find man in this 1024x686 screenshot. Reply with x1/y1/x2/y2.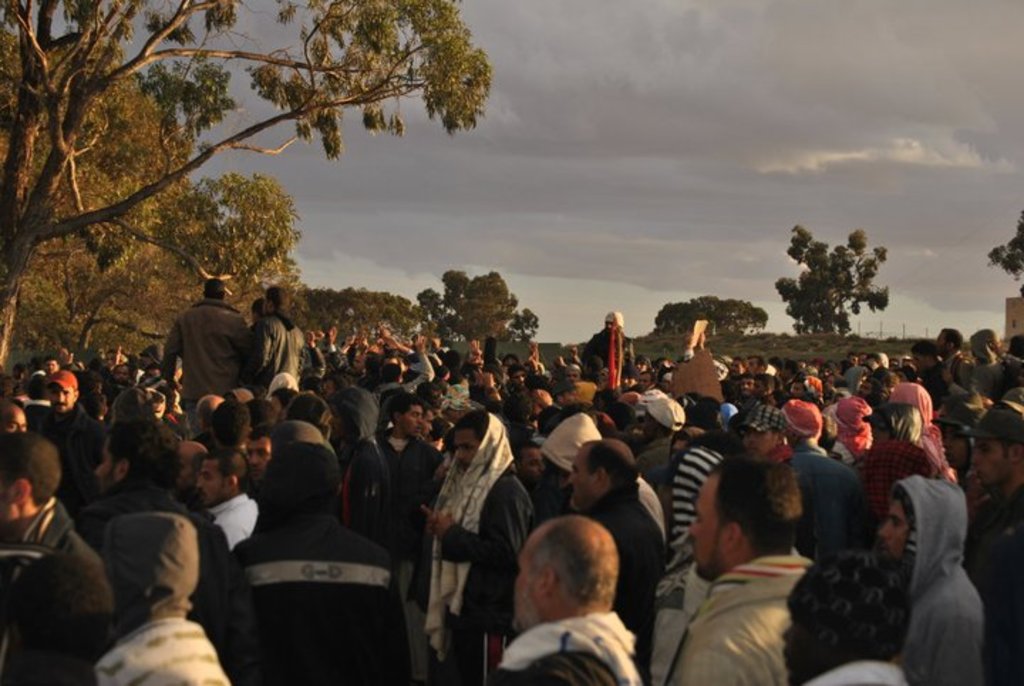
476/519/670/683.
